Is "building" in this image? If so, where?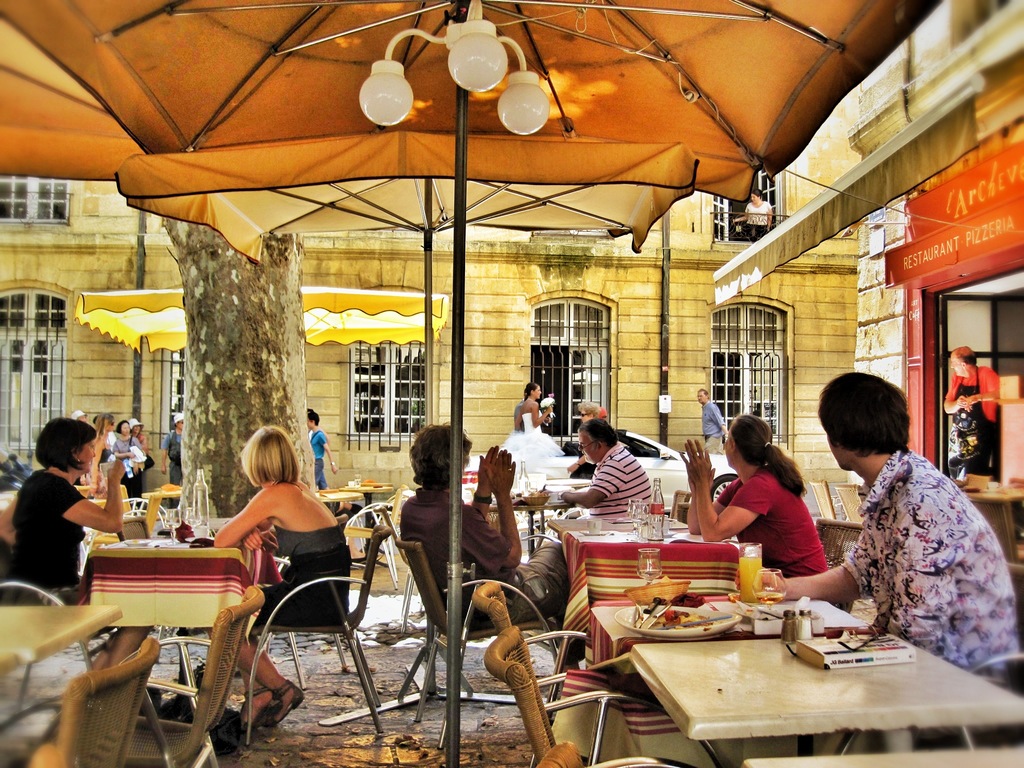
Yes, at box(0, 94, 862, 515).
